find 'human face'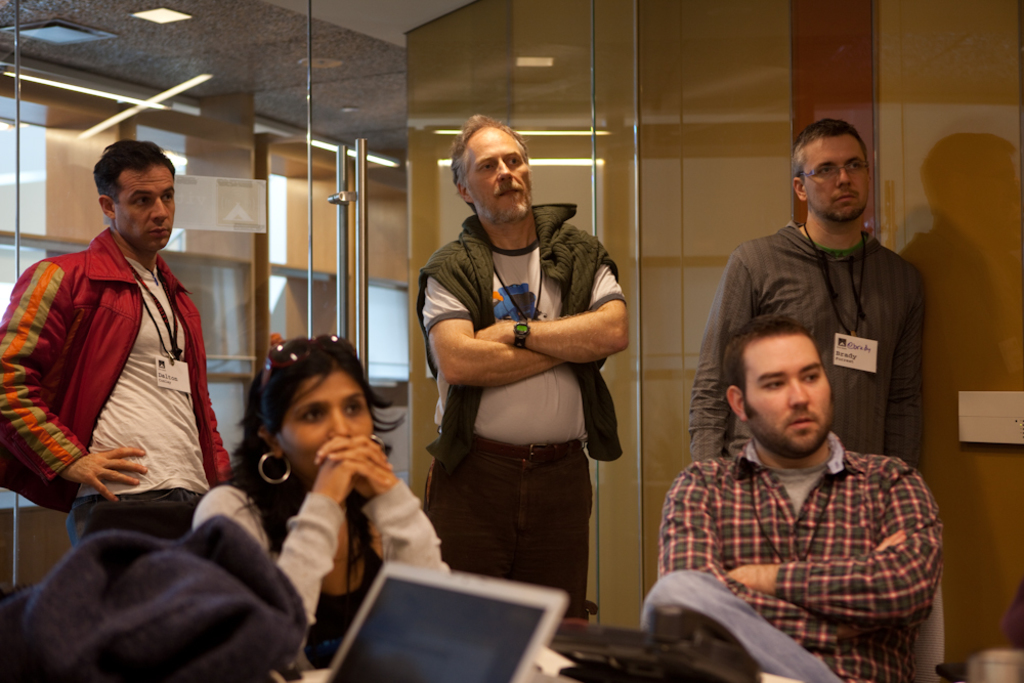
box(746, 337, 836, 456)
